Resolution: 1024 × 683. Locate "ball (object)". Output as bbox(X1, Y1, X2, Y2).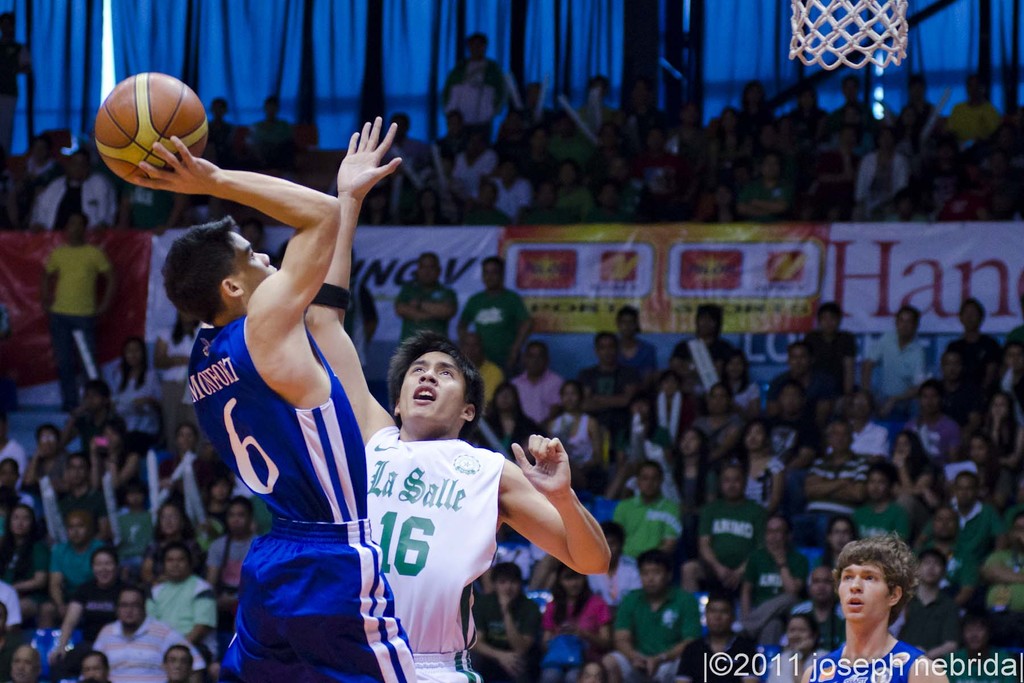
bbox(91, 72, 205, 184).
